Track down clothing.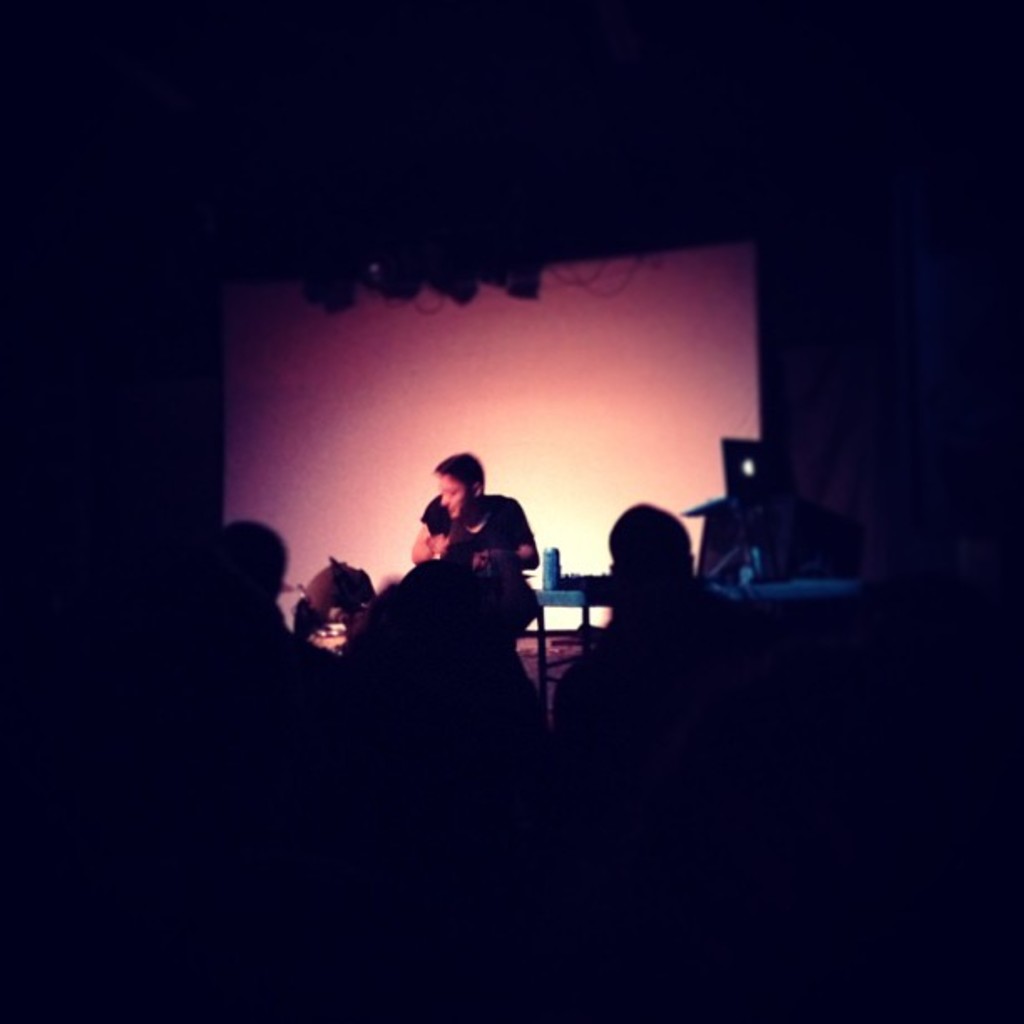
Tracked to locate(402, 482, 550, 614).
